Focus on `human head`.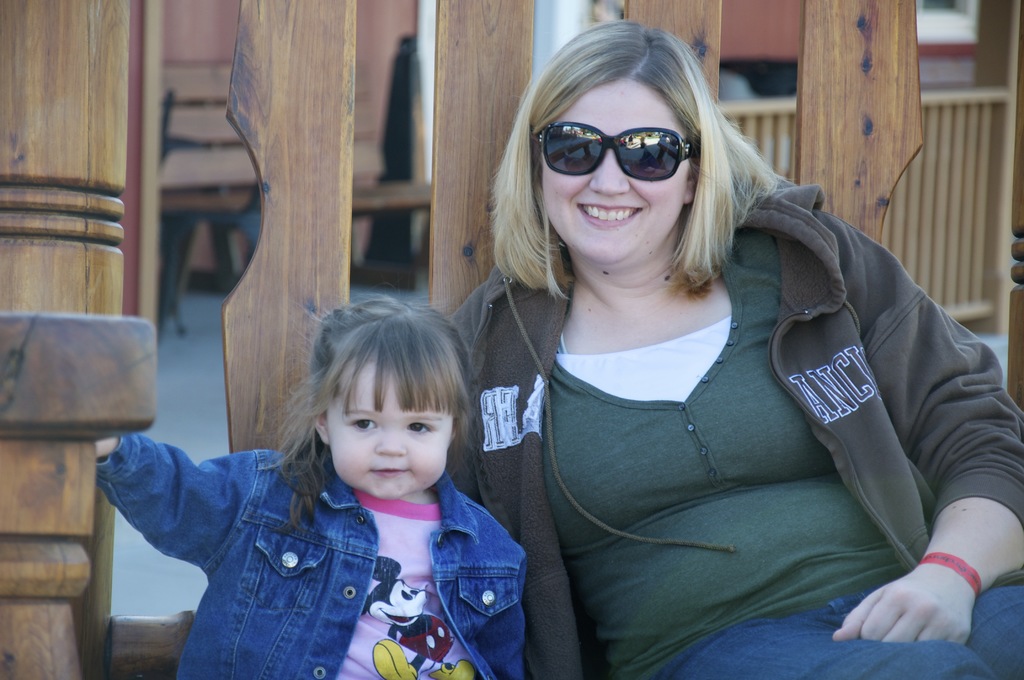
Focused at bbox=(540, 19, 710, 267).
